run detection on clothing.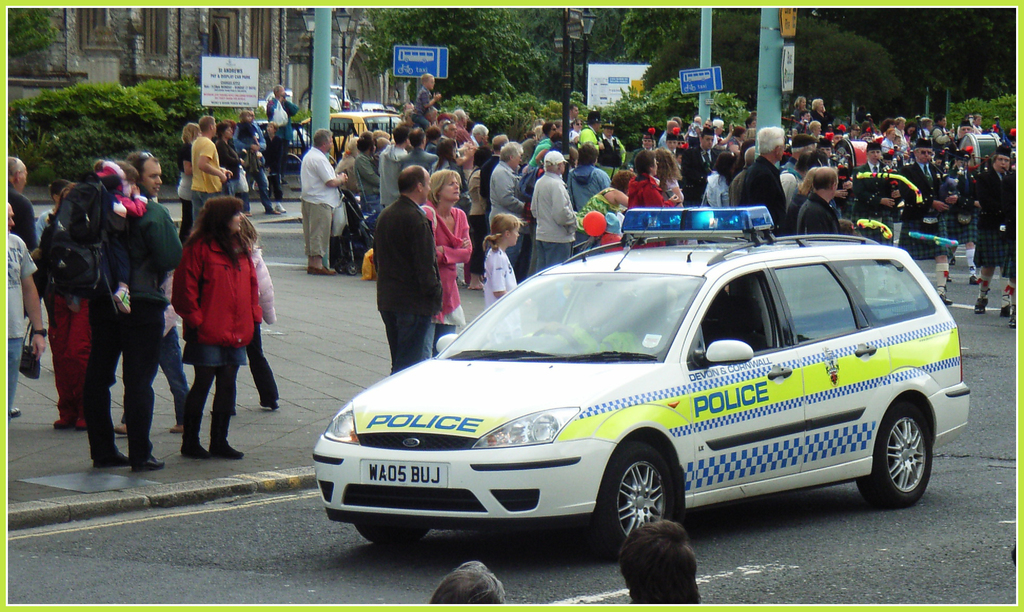
Result: [600, 136, 628, 169].
